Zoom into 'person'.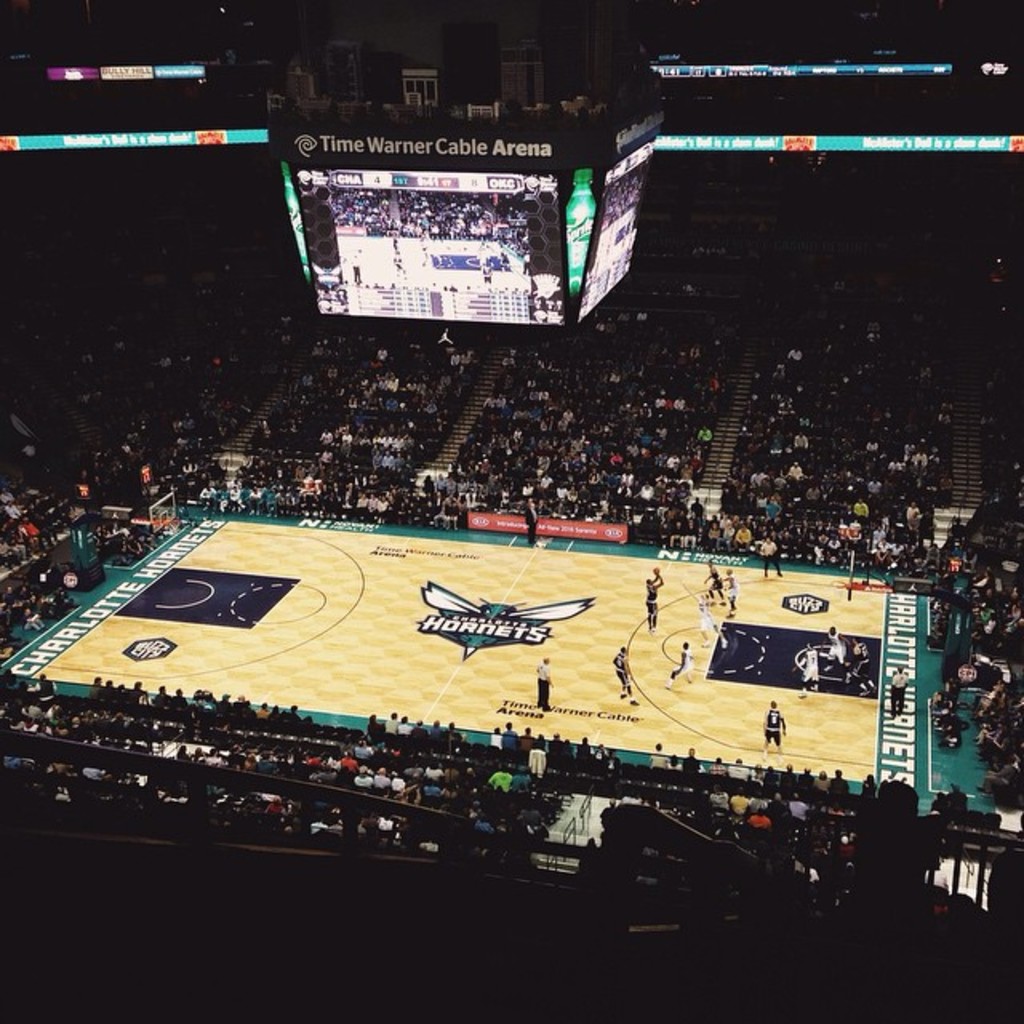
Zoom target: {"left": 531, "top": 653, "right": 557, "bottom": 712}.
